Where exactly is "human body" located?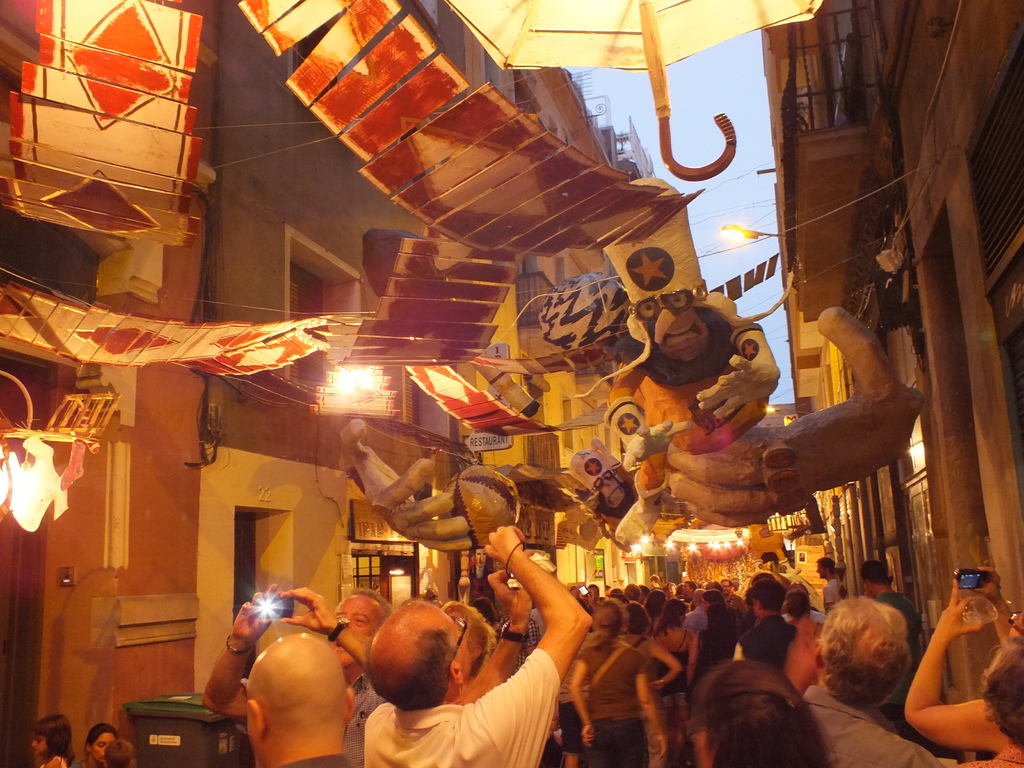
Its bounding box is 653:630:696:767.
